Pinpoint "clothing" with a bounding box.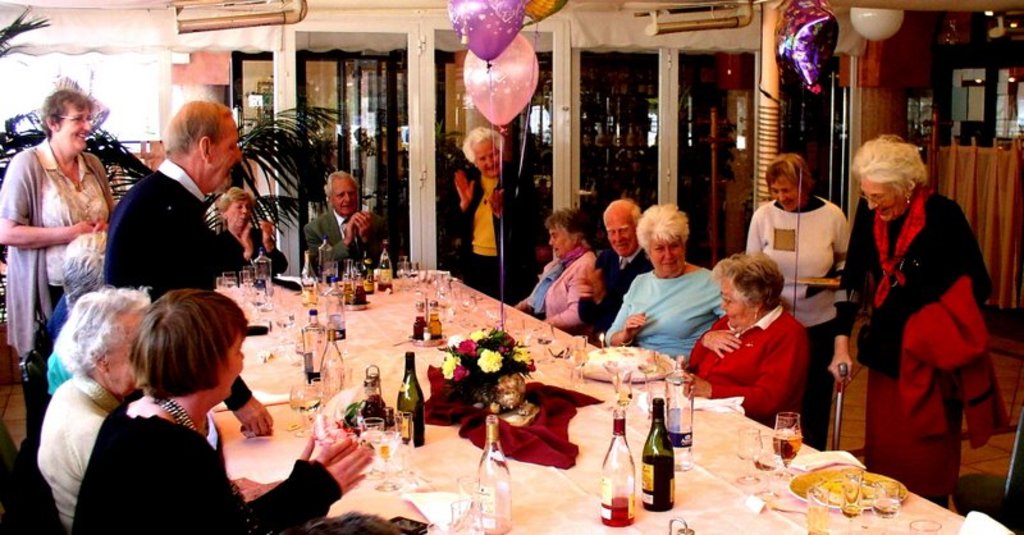
41,378,108,529.
